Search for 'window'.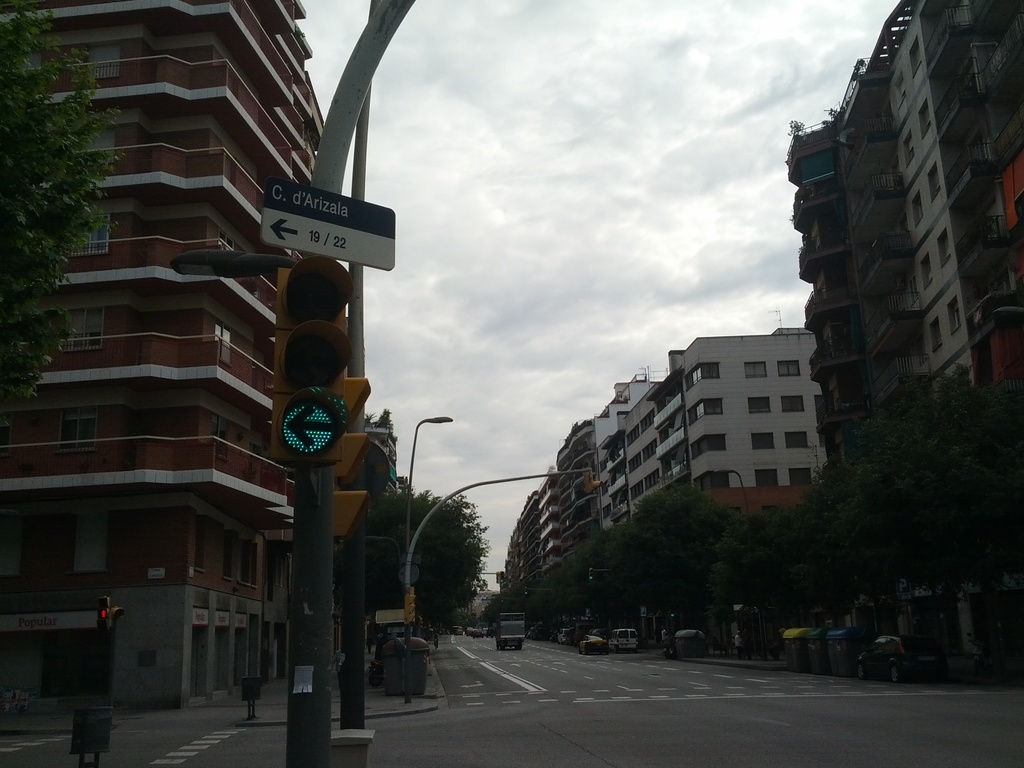
Found at (left=67, top=122, right=111, bottom=161).
